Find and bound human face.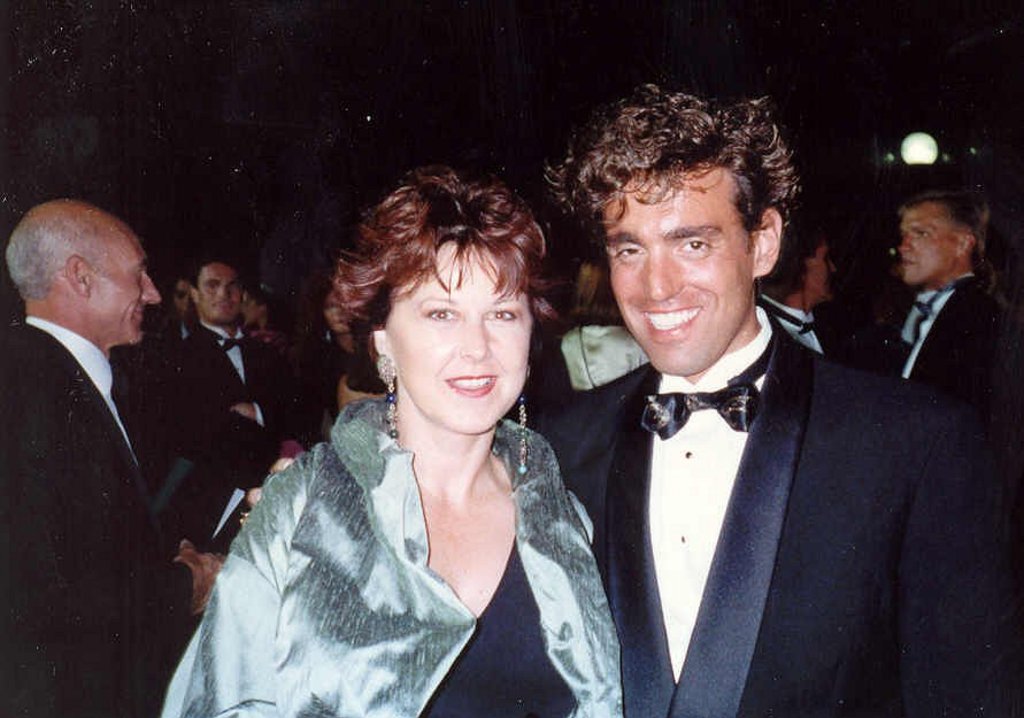
Bound: <bbox>193, 262, 244, 331</bbox>.
